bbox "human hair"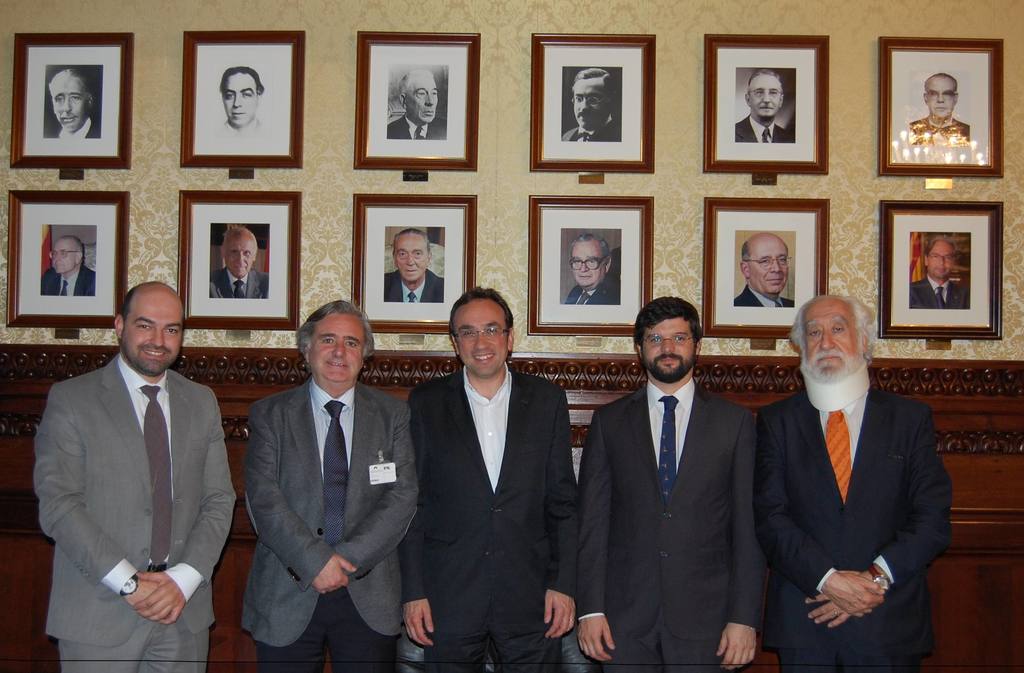
detection(739, 241, 755, 260)
